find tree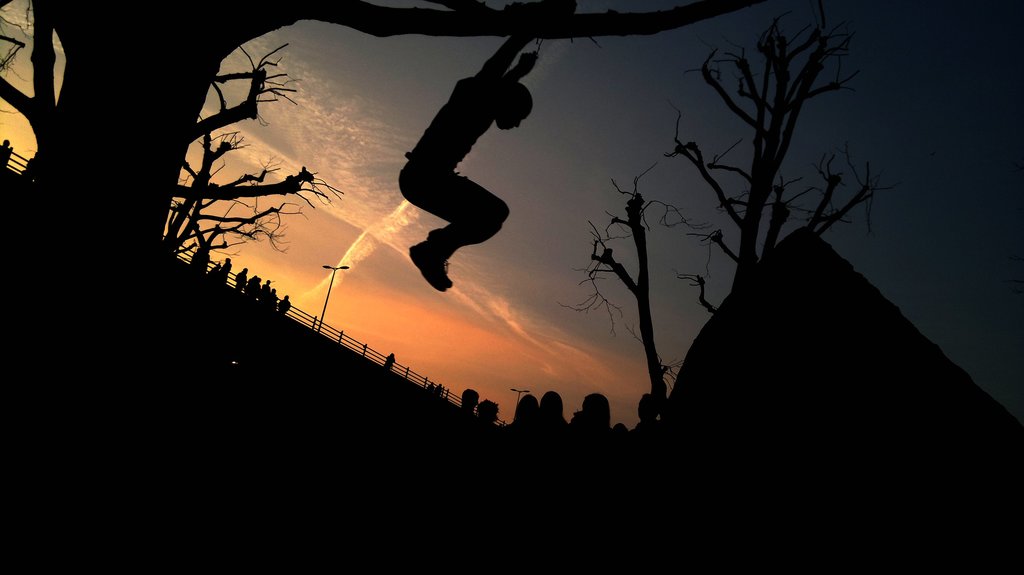
<box>552,0,875,430</box>
